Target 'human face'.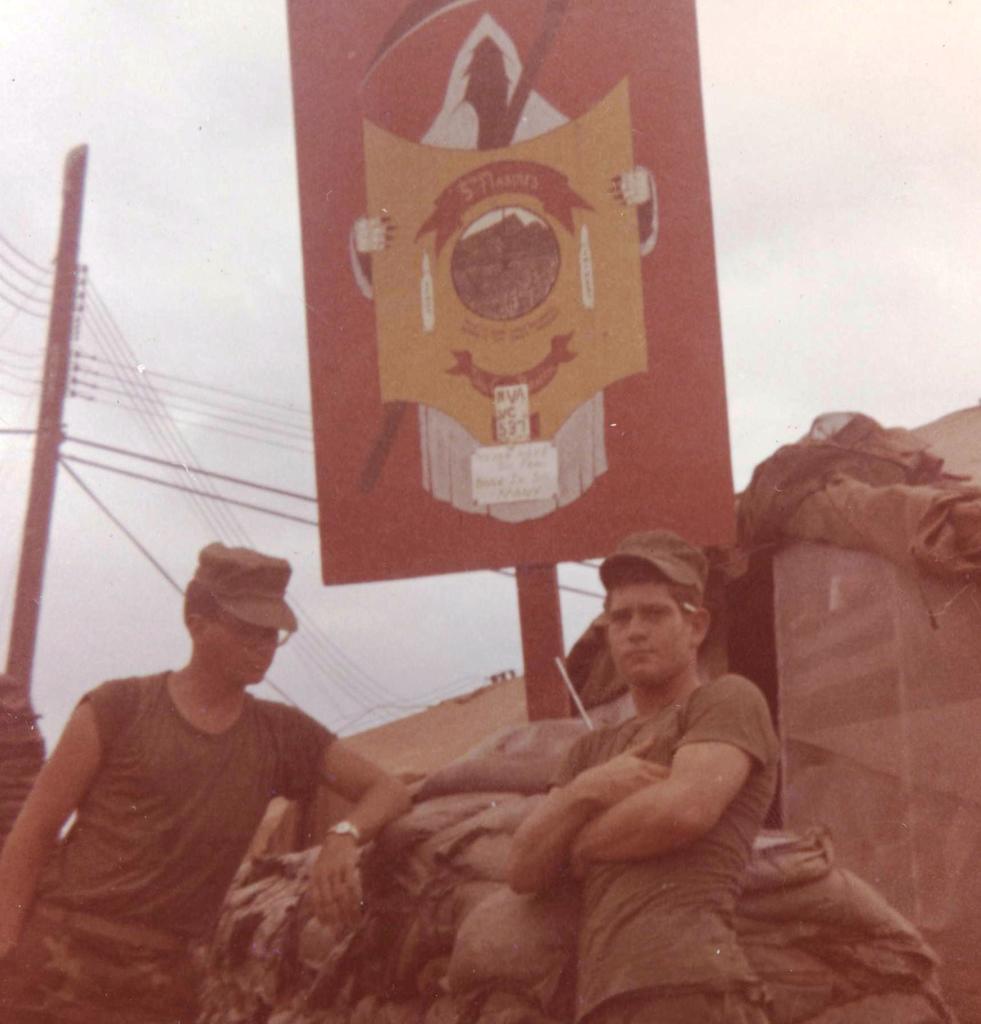
Target region: region(606, 584, 695, 685).
